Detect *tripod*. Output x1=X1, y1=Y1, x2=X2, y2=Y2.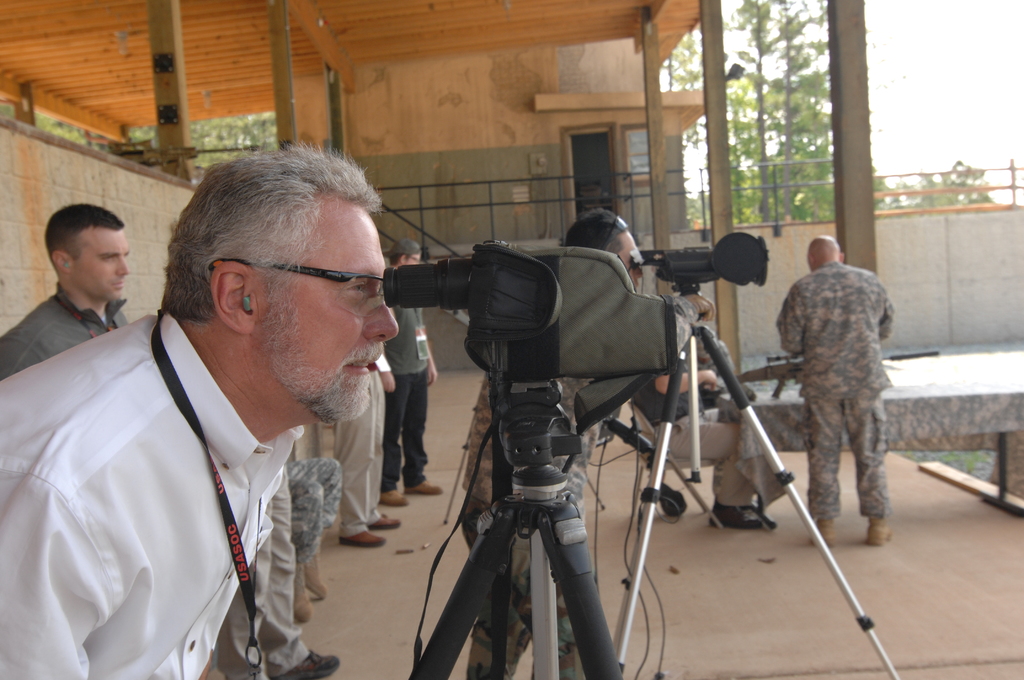
x1=612, y1=321, x2=904, y2=679.
